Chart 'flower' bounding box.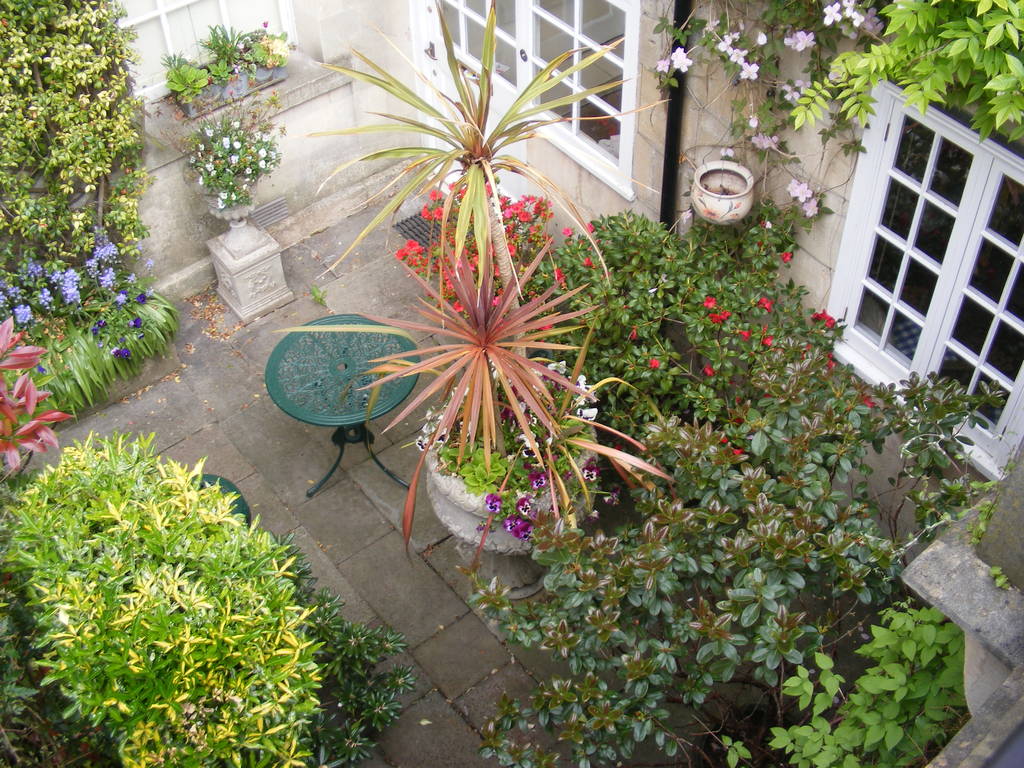
Charted: (584, 256, 595, 268).
